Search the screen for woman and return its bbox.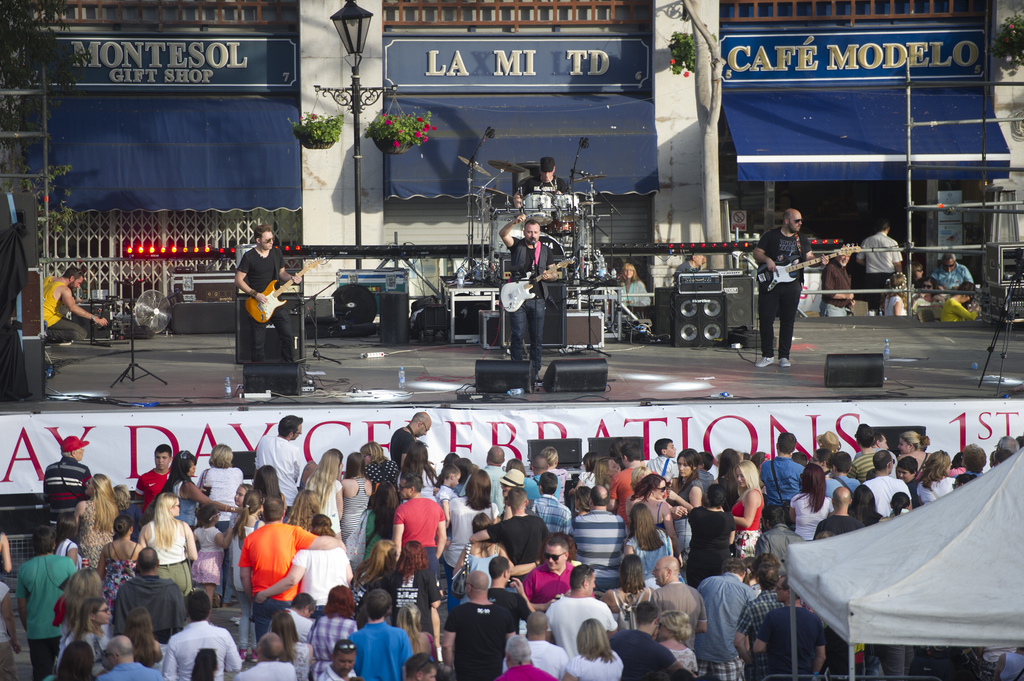
Found: [left=269, top=611, right=314, bottom=680].
